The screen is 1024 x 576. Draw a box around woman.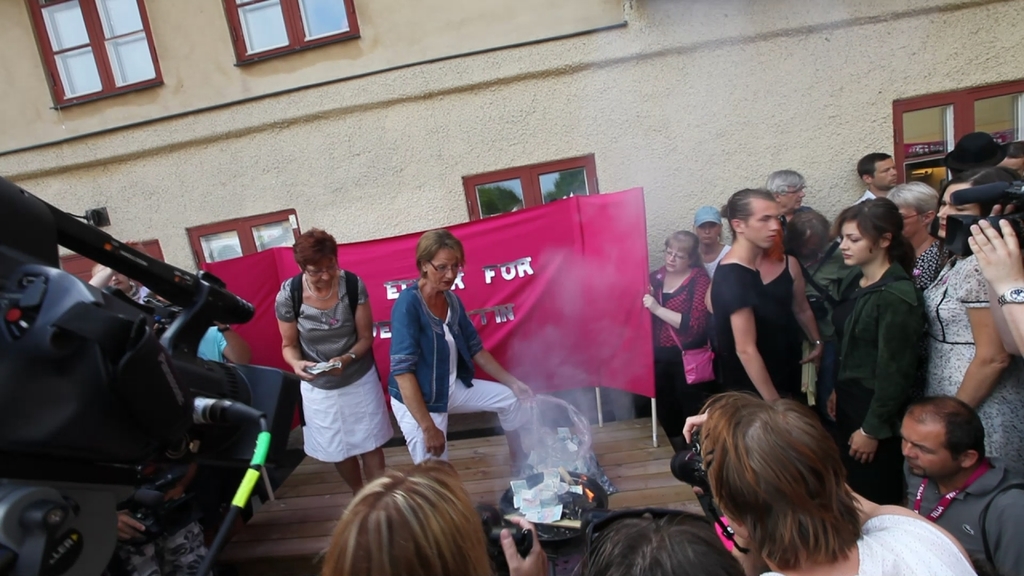
select_region(755, 221, 819, 399).
